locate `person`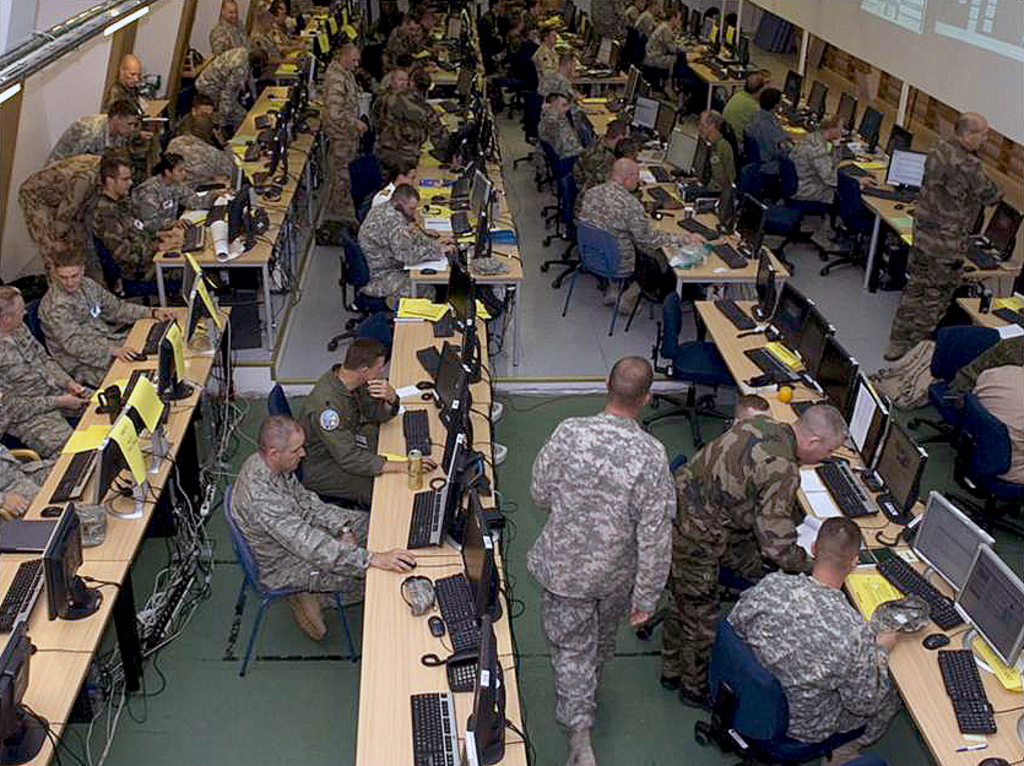
[left=419, top=13, right=438, bottom=42]
